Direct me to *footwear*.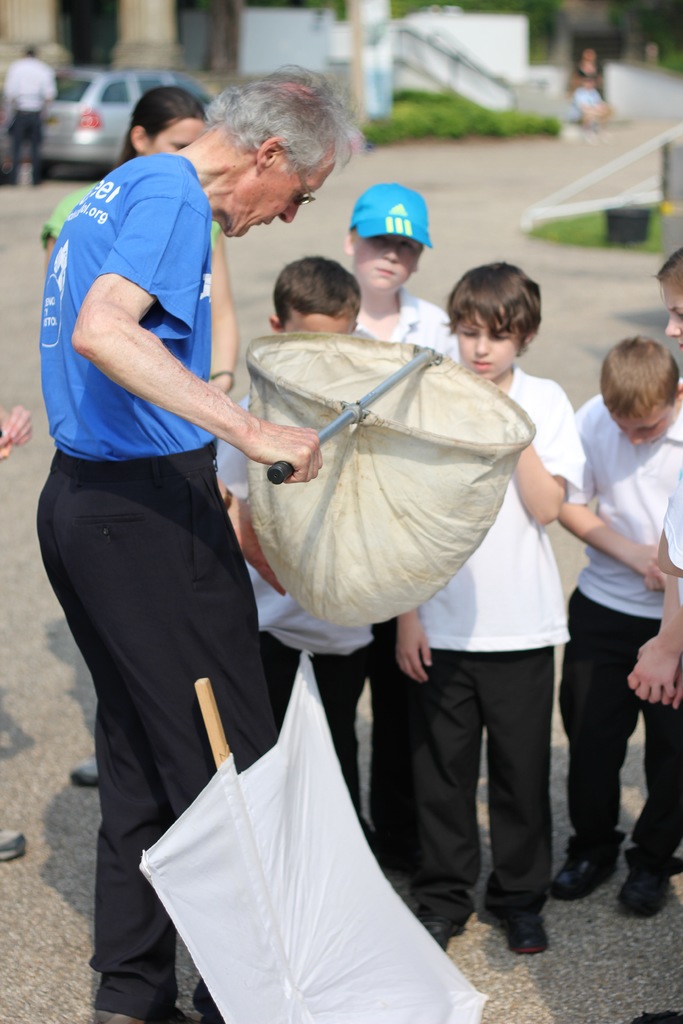
Direction: x1=616, y1=865, x2=672, y2=916.
